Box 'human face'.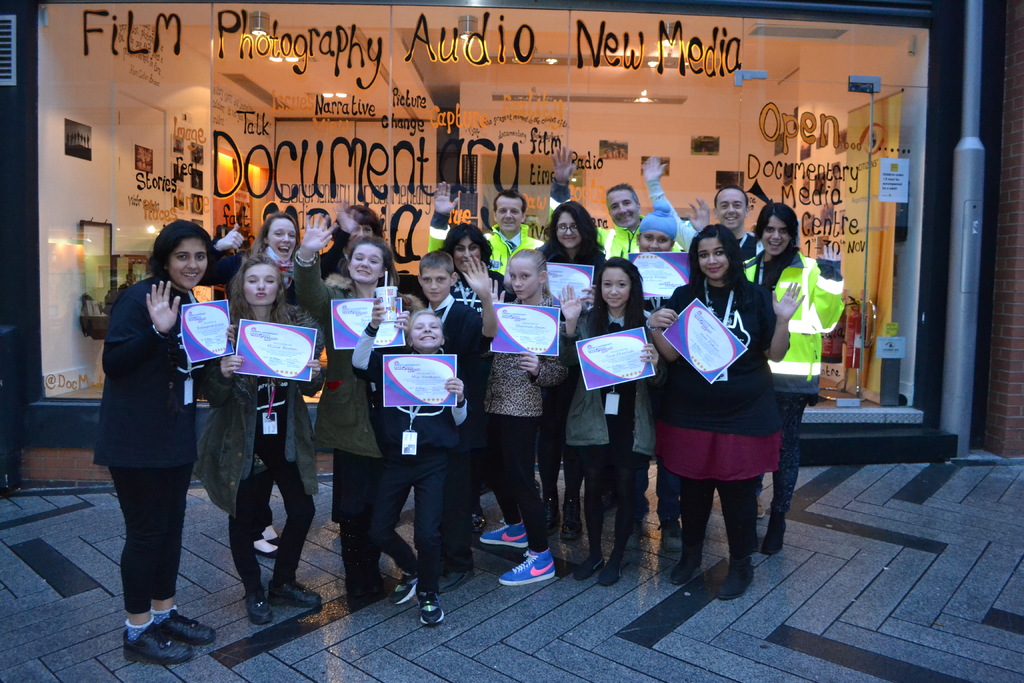
region(268, 216, 295, 257).
